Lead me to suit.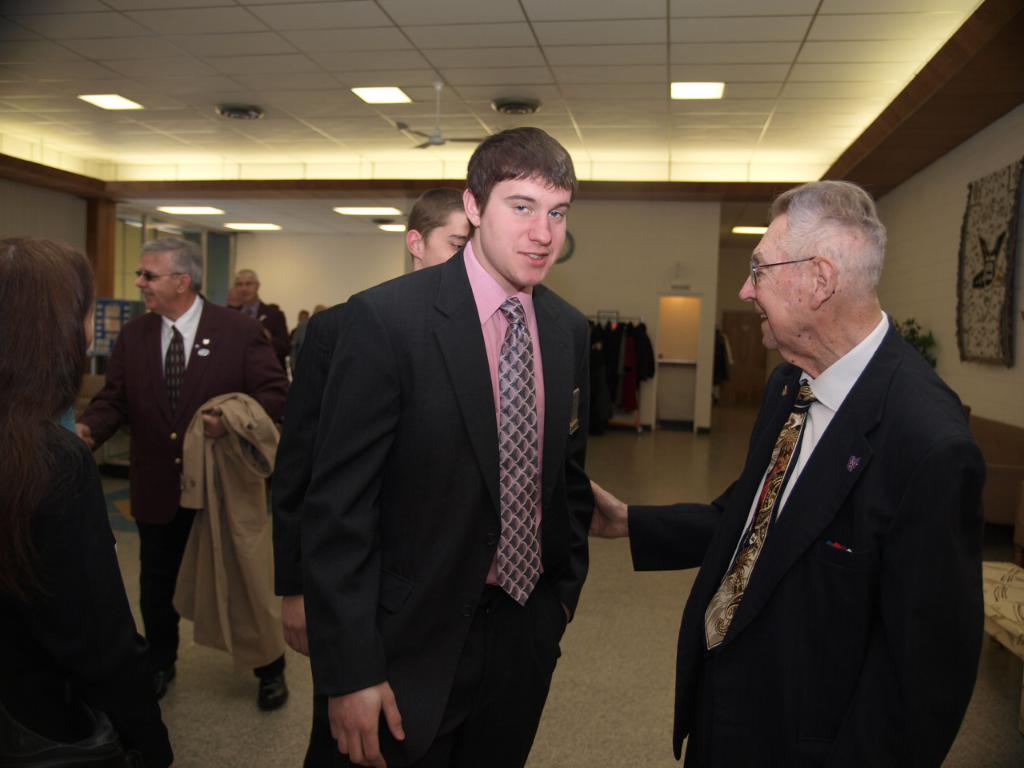
Lead to <region>622, 310, 990, 767</region>.
